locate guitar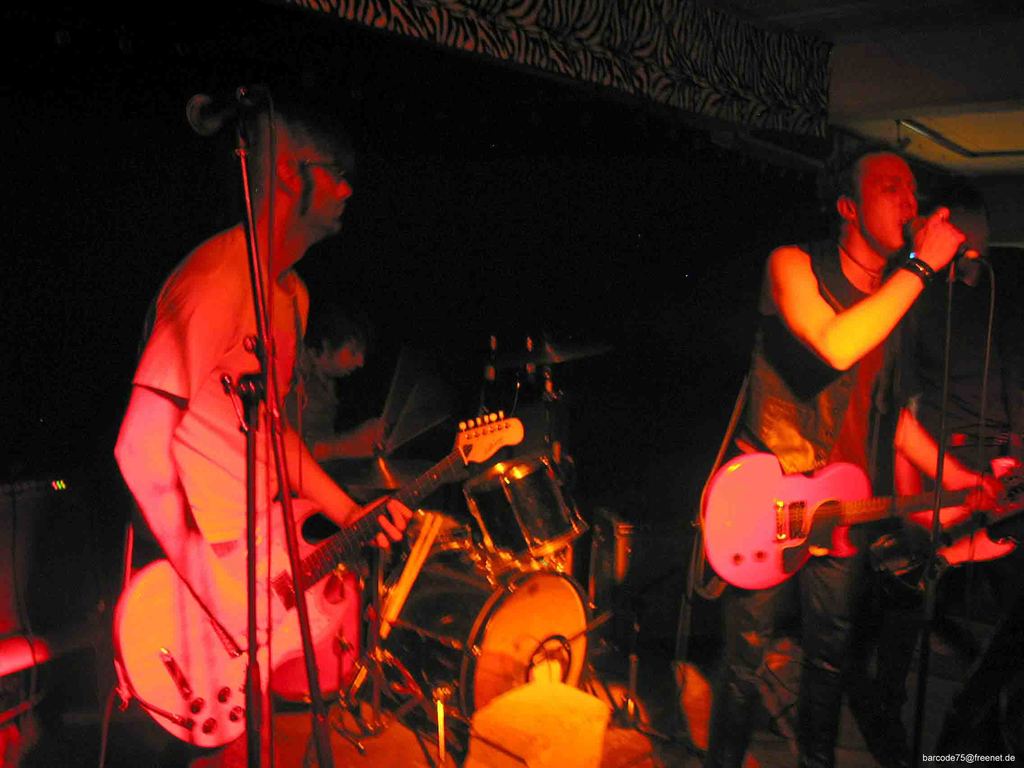
x1=693, y1=423, x2=989, y2=604
